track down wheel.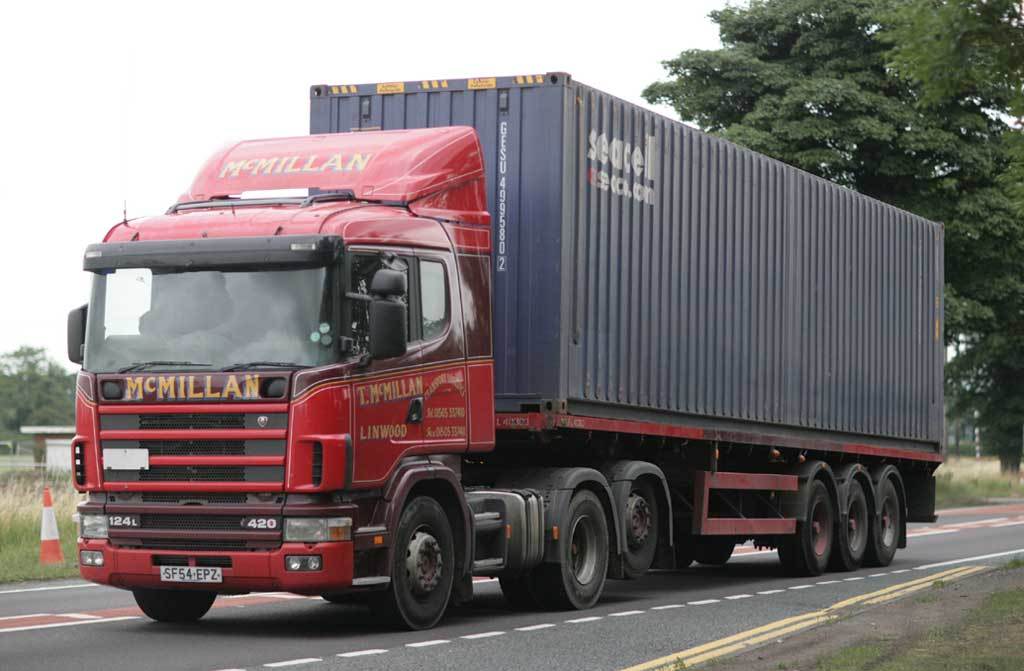
Tracked to l=375, t=507, r=462, b=626.
